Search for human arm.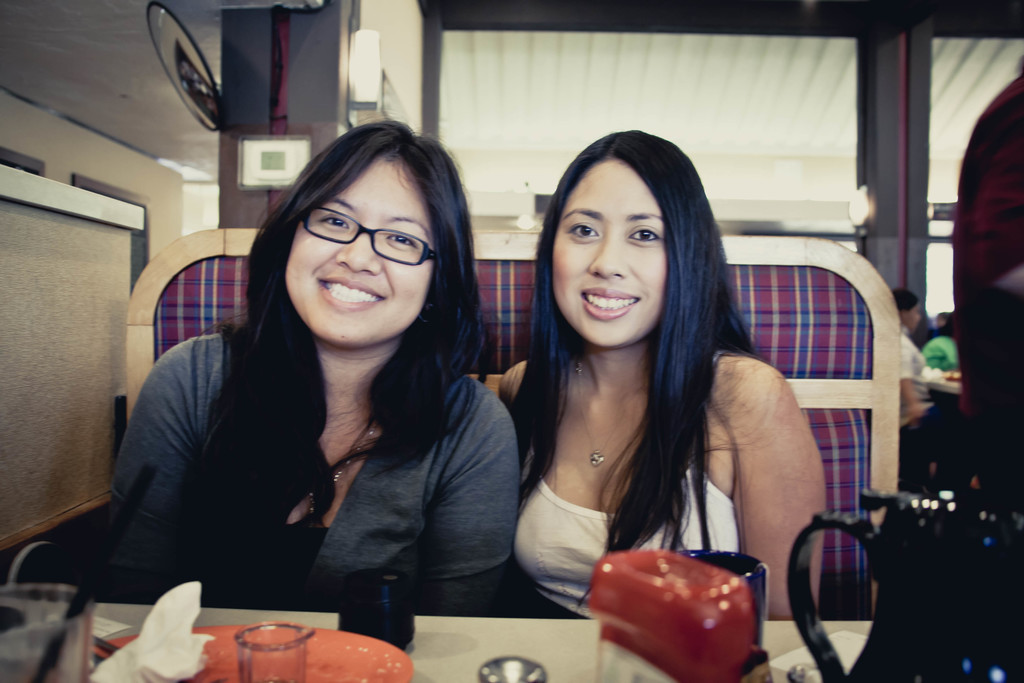
Found at 900, 331, 929, 424.
